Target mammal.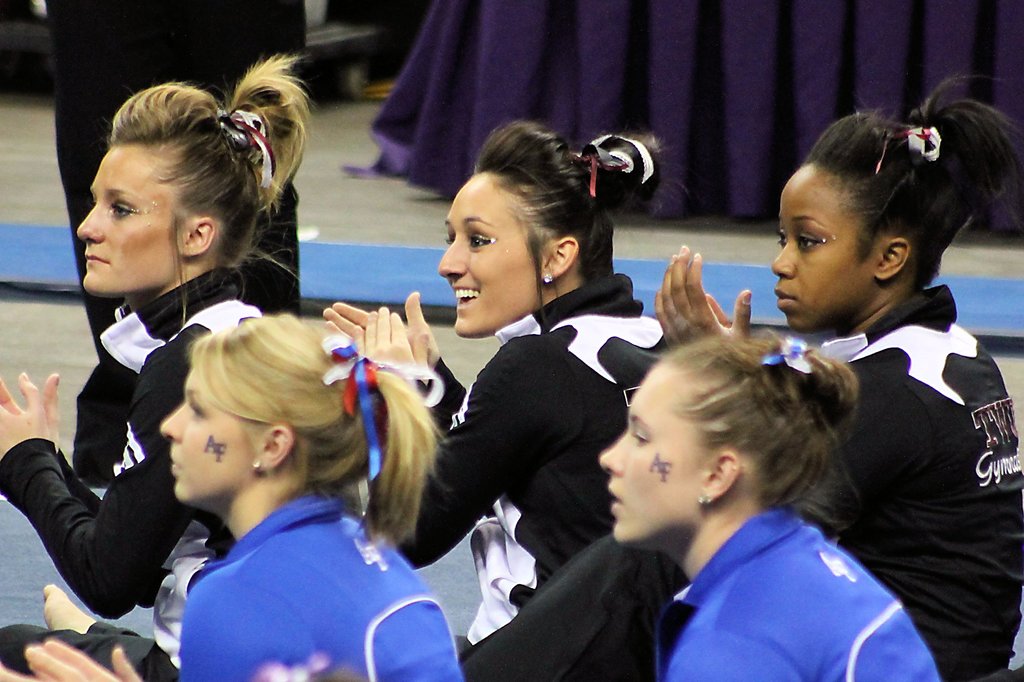
Target region: bbox=[323, 110, 675, 648].
